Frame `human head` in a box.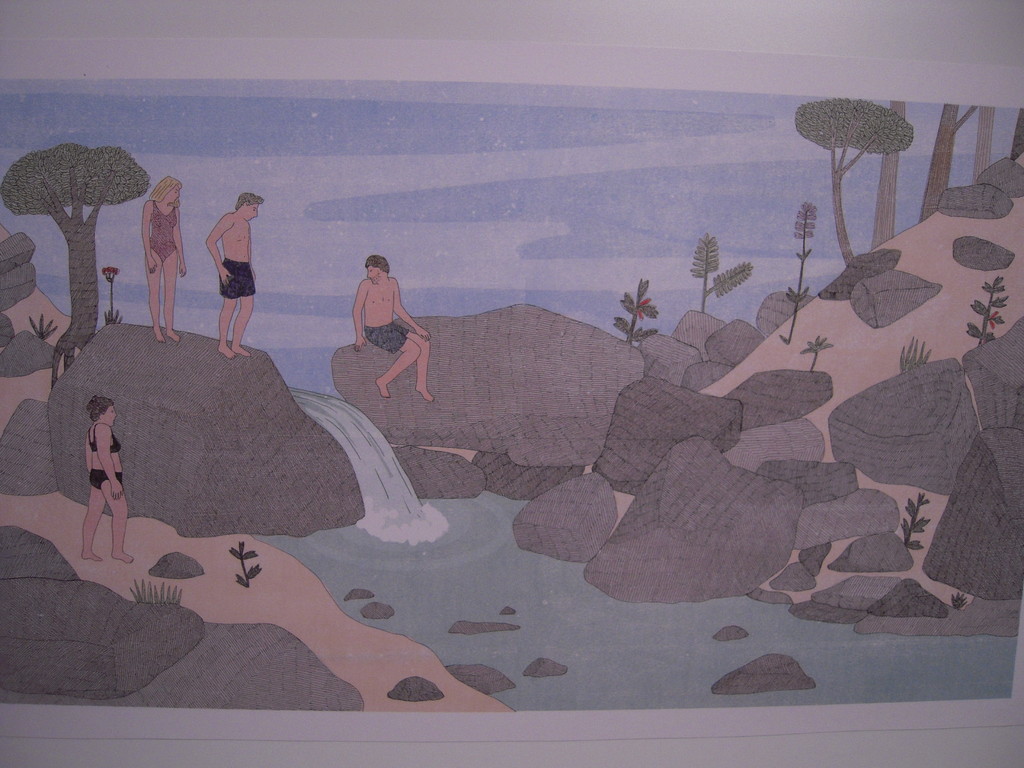
[149,177,185,204].
